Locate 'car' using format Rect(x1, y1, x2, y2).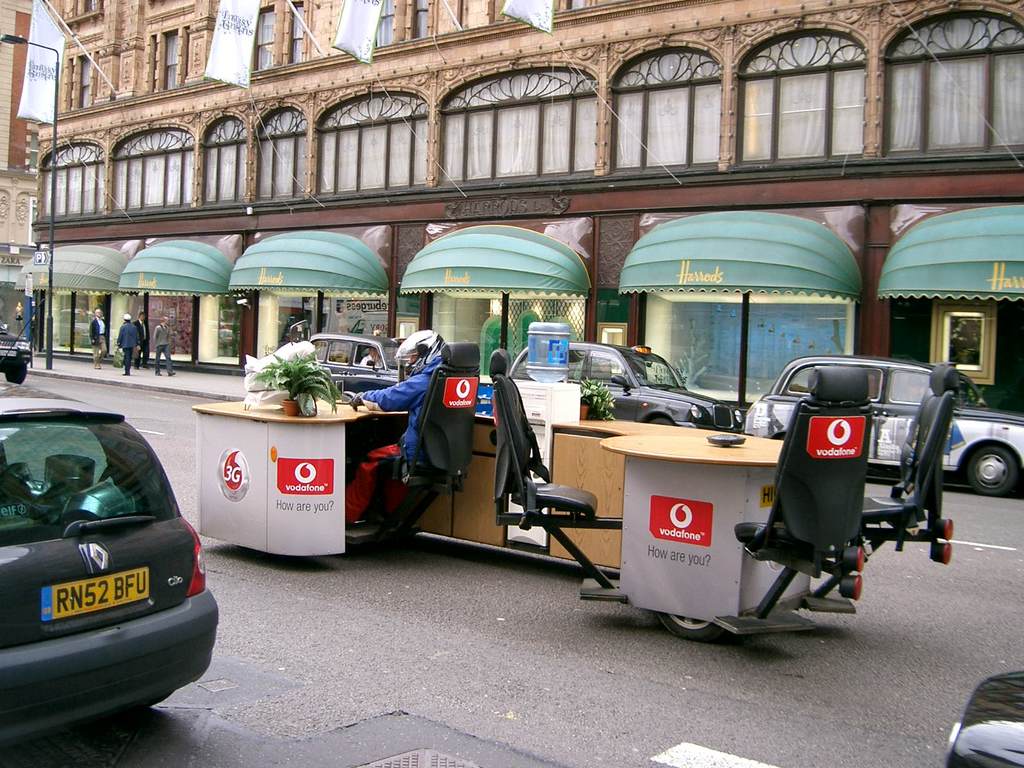
Rect(310, 334, 412, 393).
